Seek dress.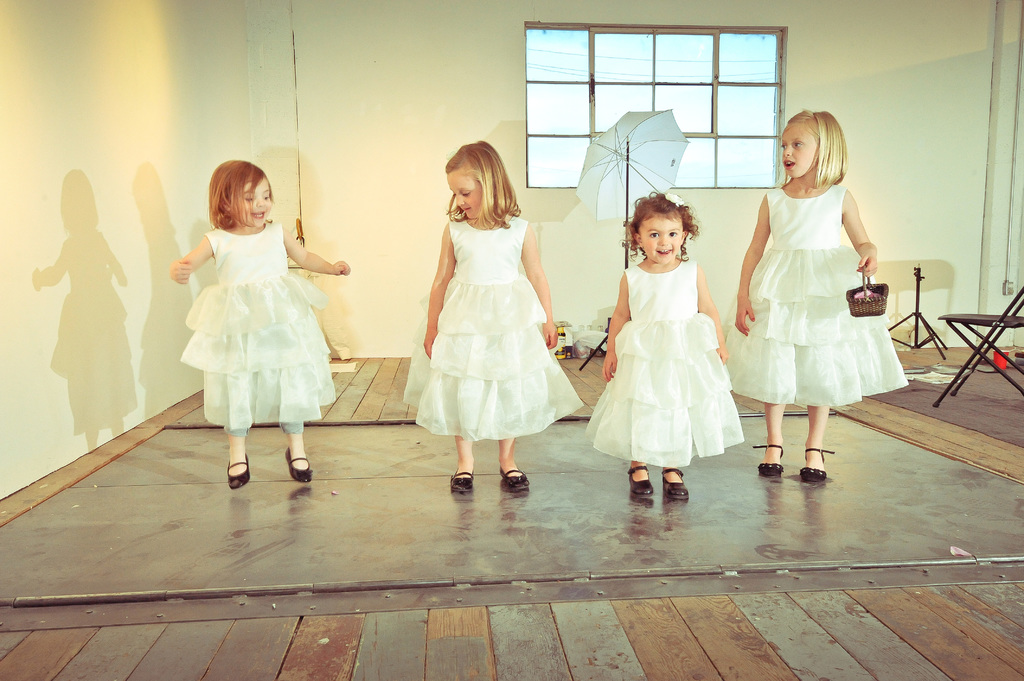
Rect(582, 256, 742, 467).
